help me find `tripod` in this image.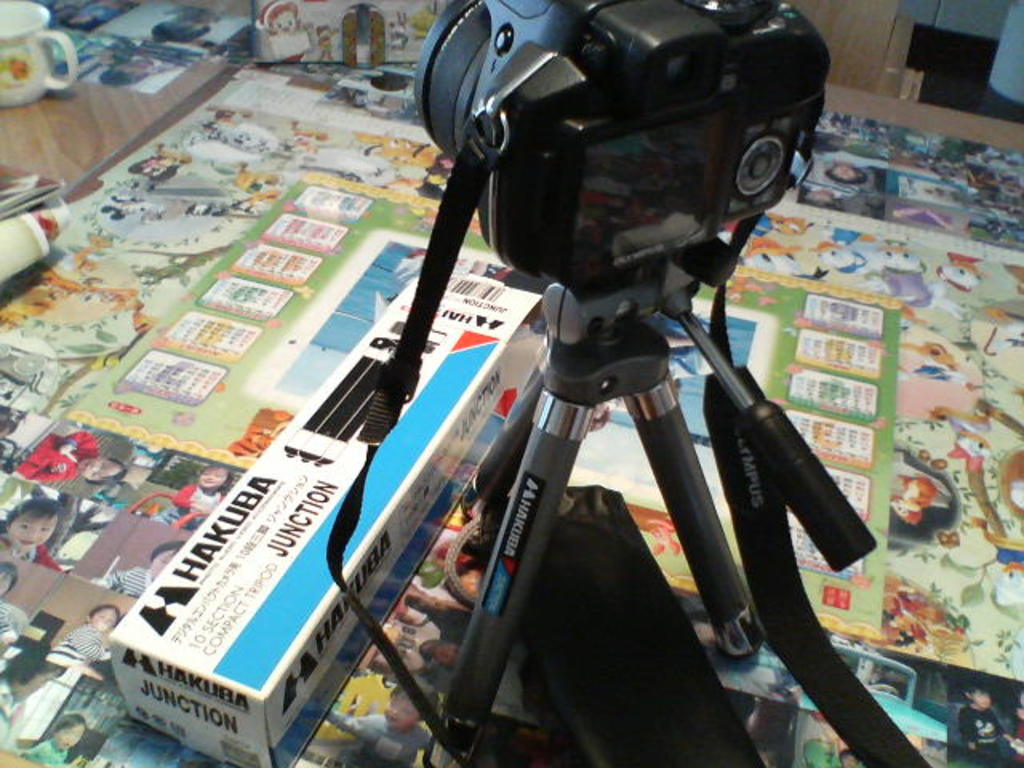
Found it: [421, 256, 875, 766].
